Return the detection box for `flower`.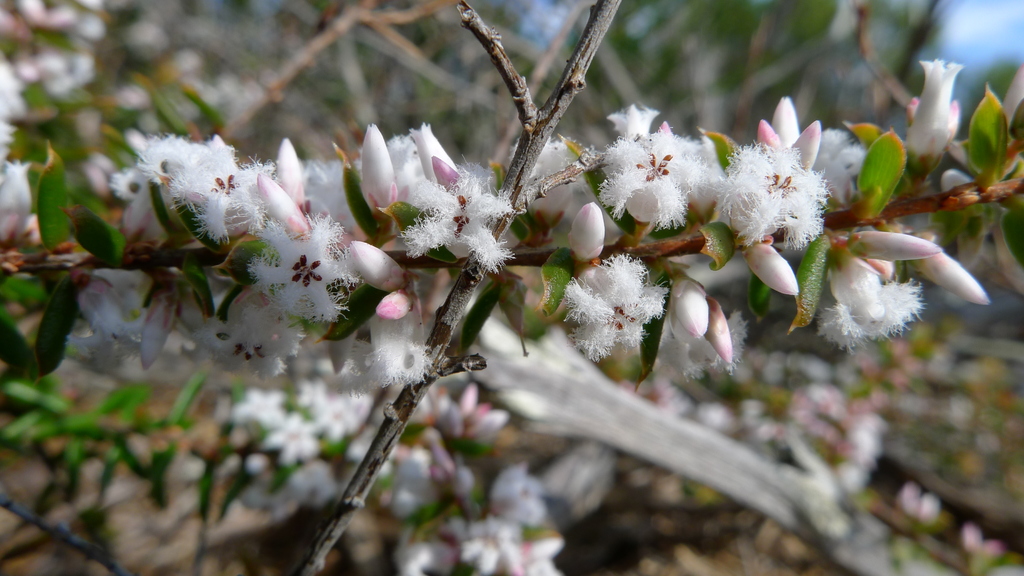
(725,110,844,249).
